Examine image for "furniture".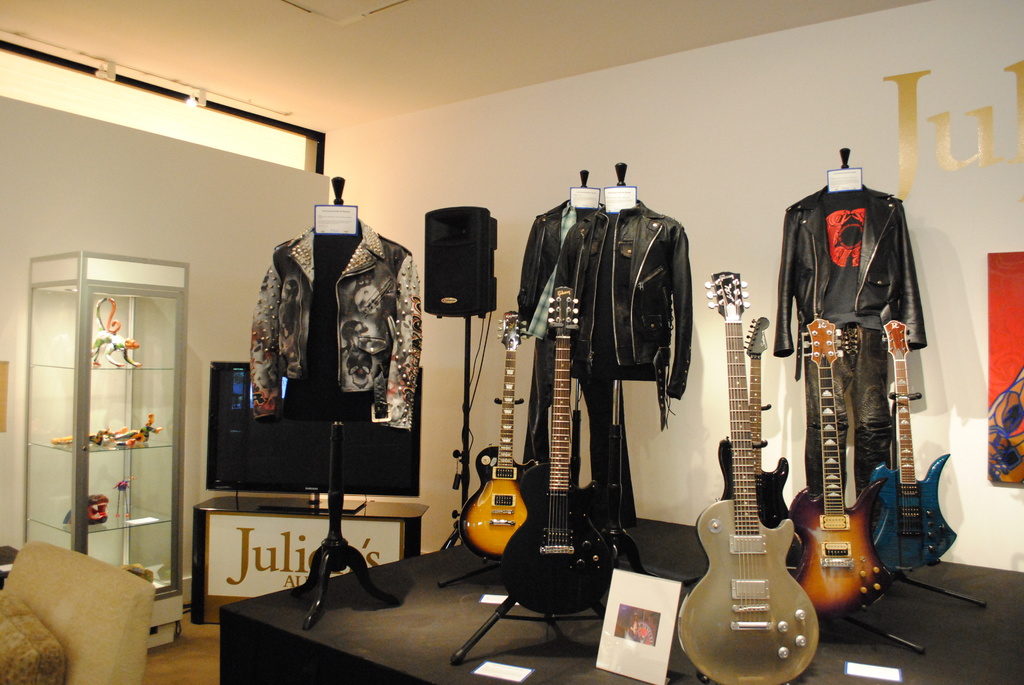
Examination result: box(22, 249, 191, 644).
